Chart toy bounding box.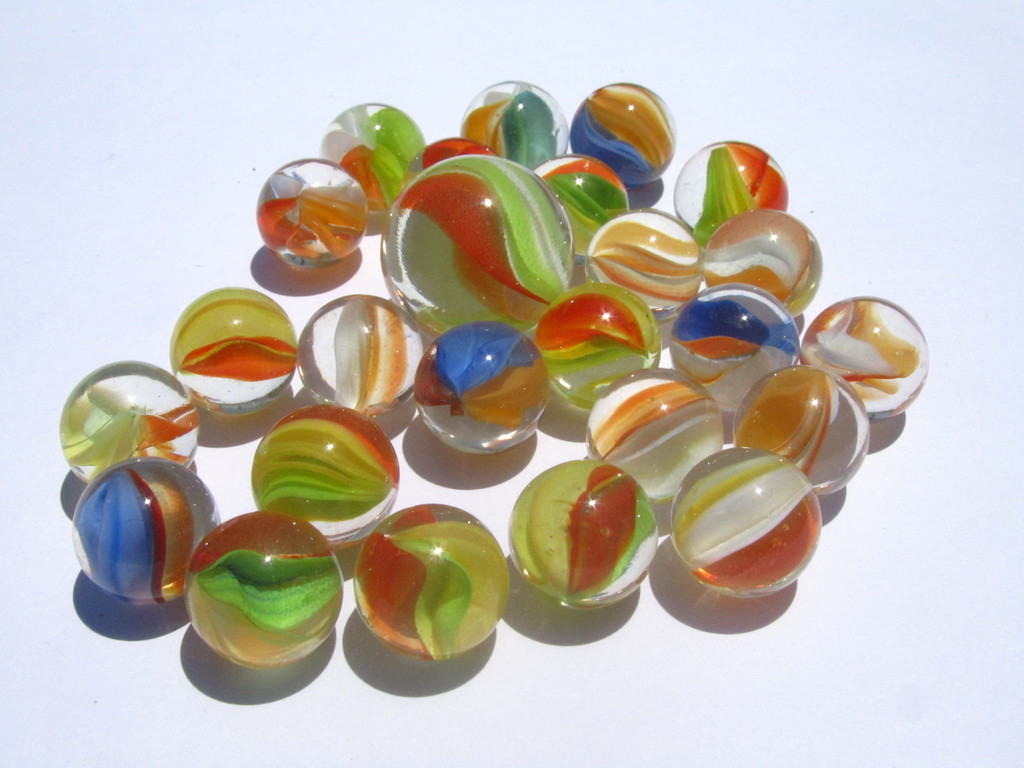
Charted: <bbox>295, 297, 431, 421</bbox>.
